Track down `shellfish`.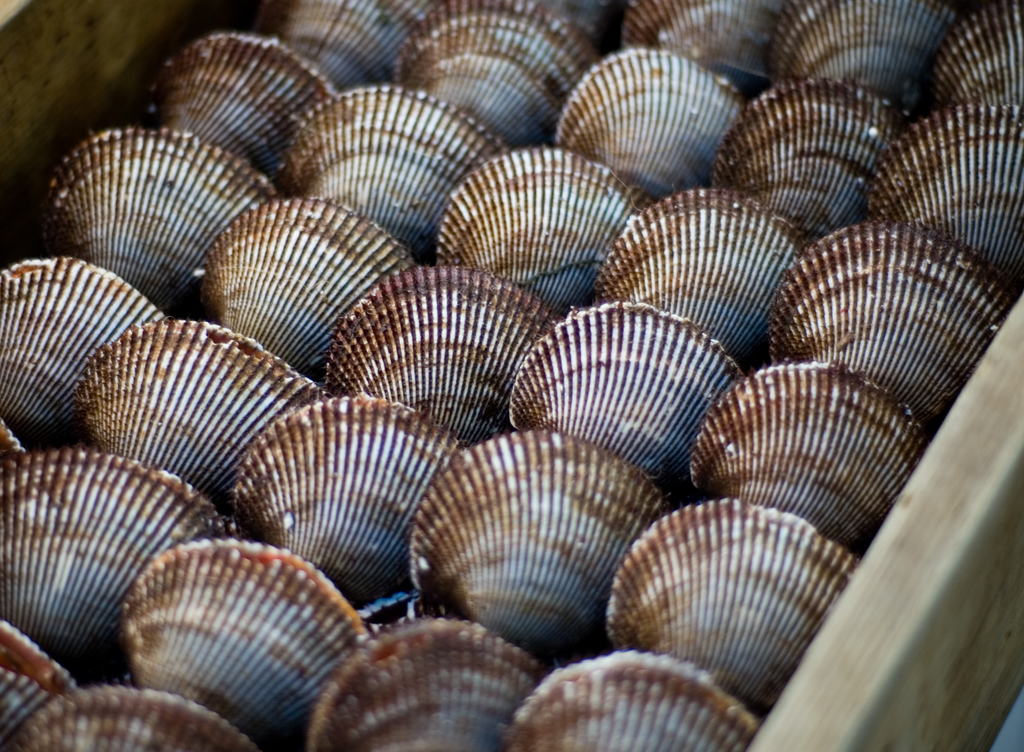
Tracked to {"x1": 429, "y1": 145, "x2": 658, "y2": 318}.
